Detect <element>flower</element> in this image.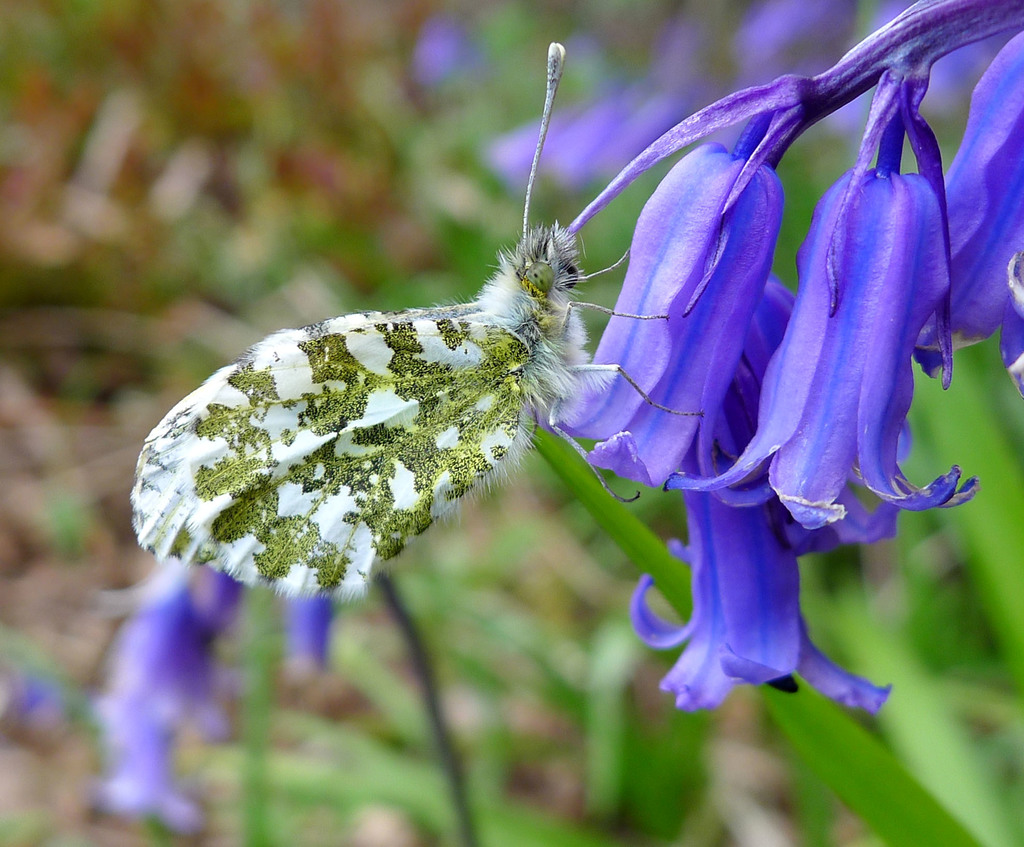
Detection: crop(412, 9, 482, 81).
